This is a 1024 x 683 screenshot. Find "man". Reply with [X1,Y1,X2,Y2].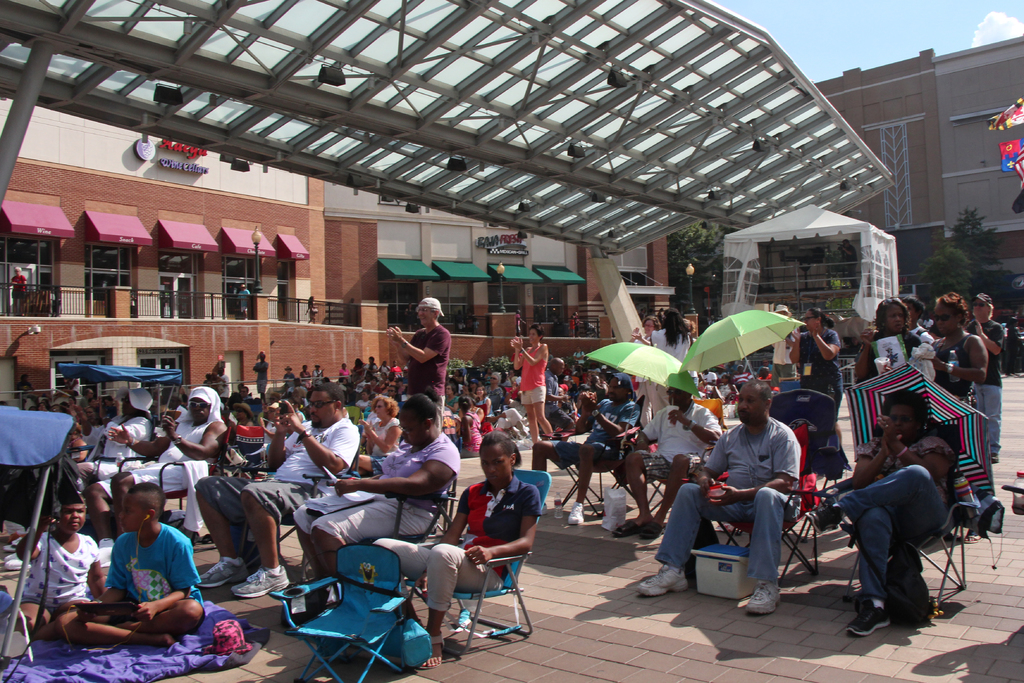
[291,398,313,426].
